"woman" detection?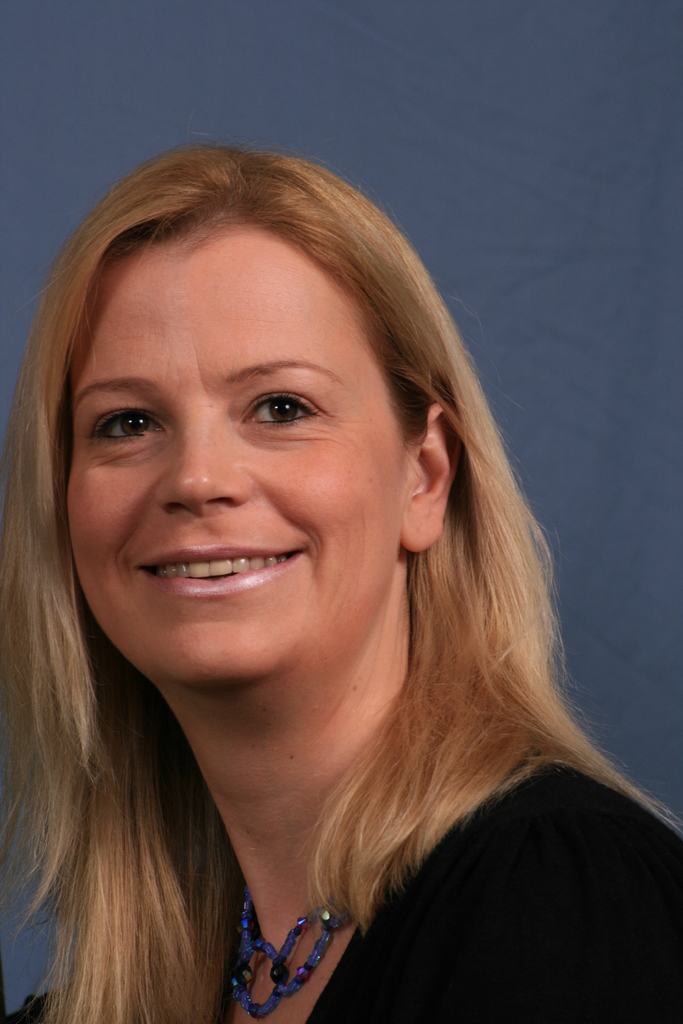
{"x1": 0, "y1": 143, "x2": 661, "y2": 1023}
